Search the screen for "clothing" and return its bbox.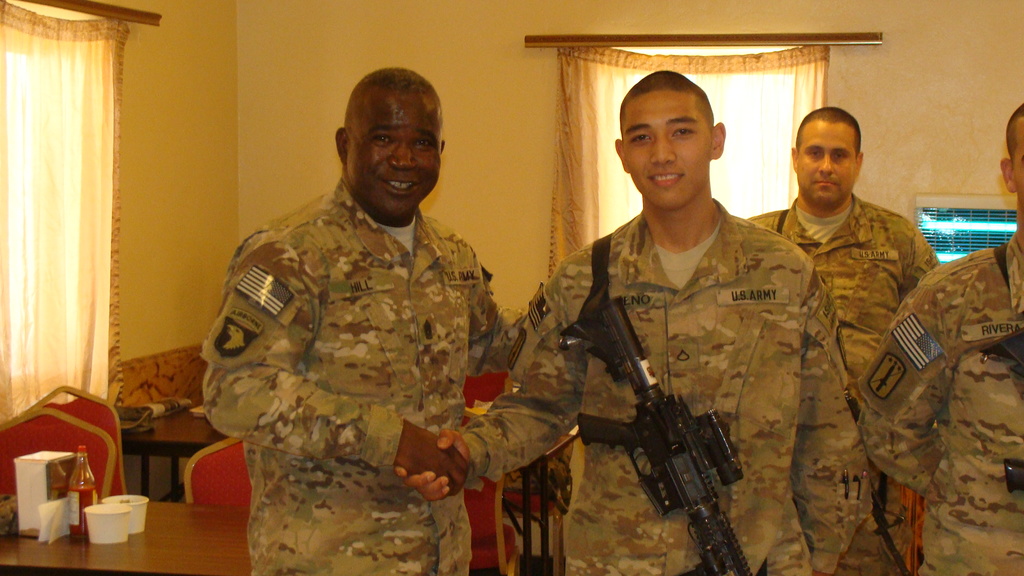
Found: box(746, 207, 945, 575).
